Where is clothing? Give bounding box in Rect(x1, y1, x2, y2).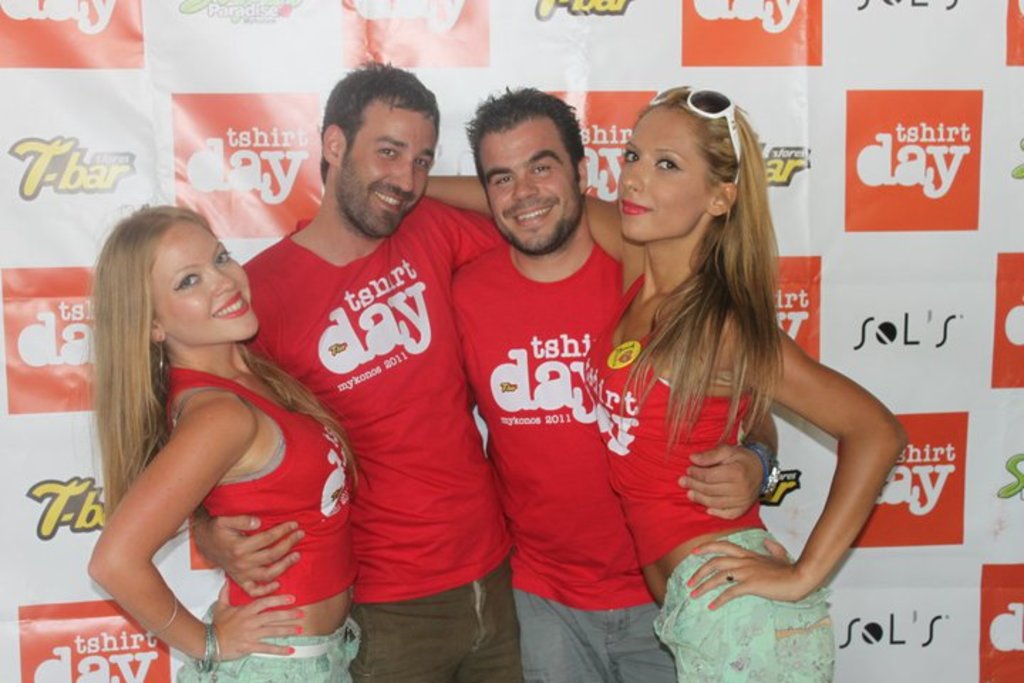
Rect(243, 171, 489, 635).
